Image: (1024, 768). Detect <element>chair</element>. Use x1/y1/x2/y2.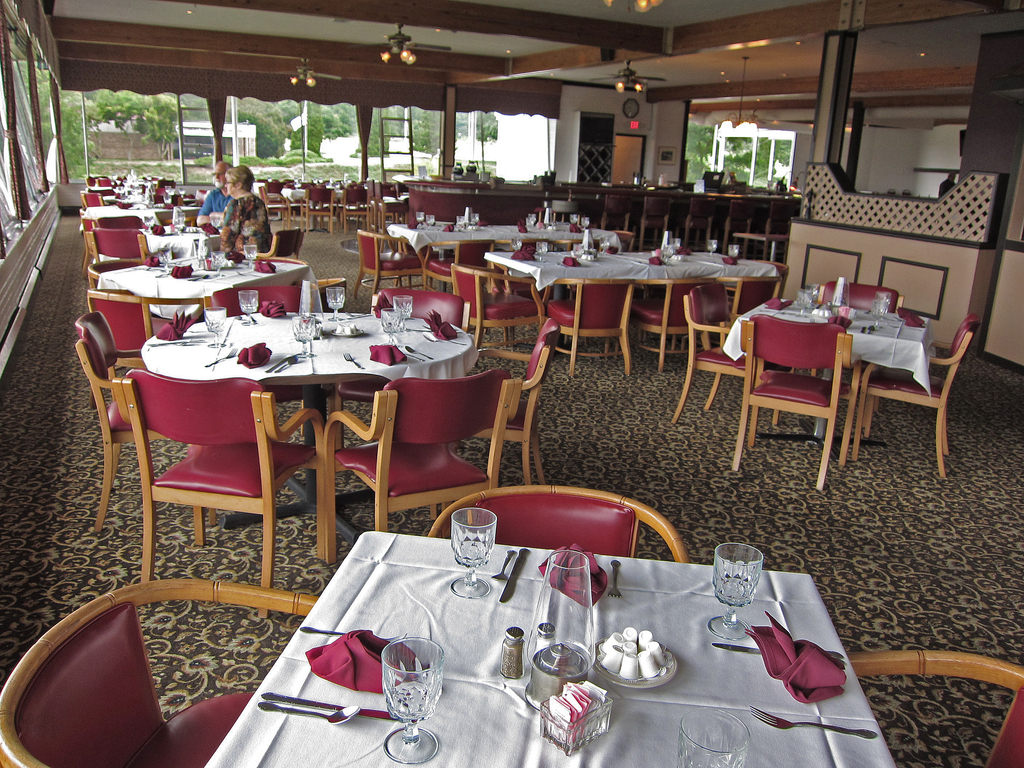
636/190/669/242.
